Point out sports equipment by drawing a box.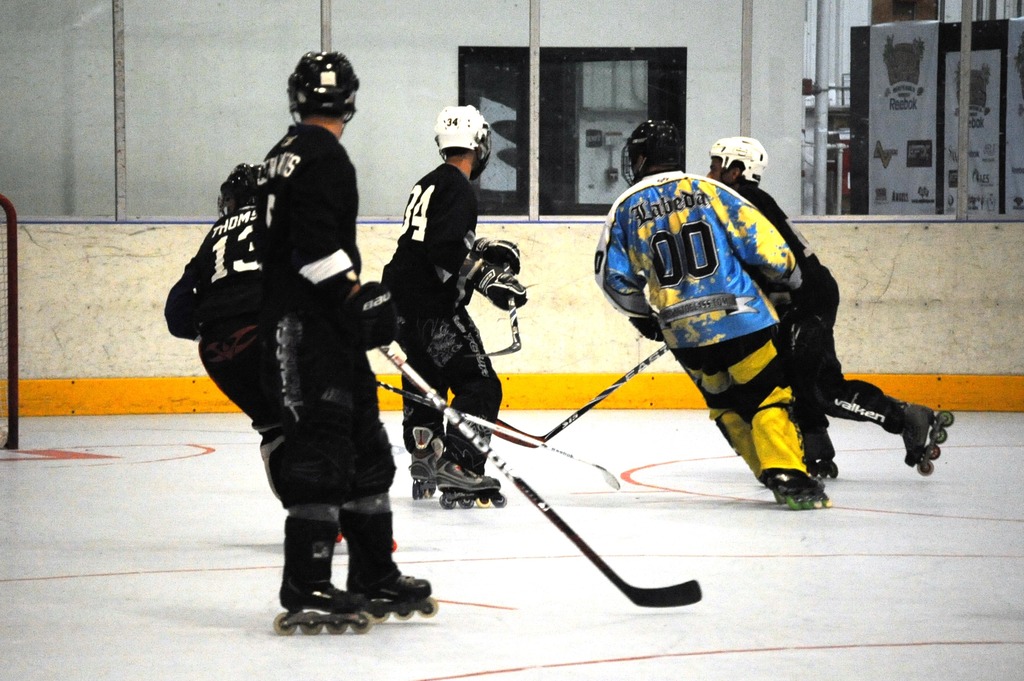
350, 557, 440, 621.
